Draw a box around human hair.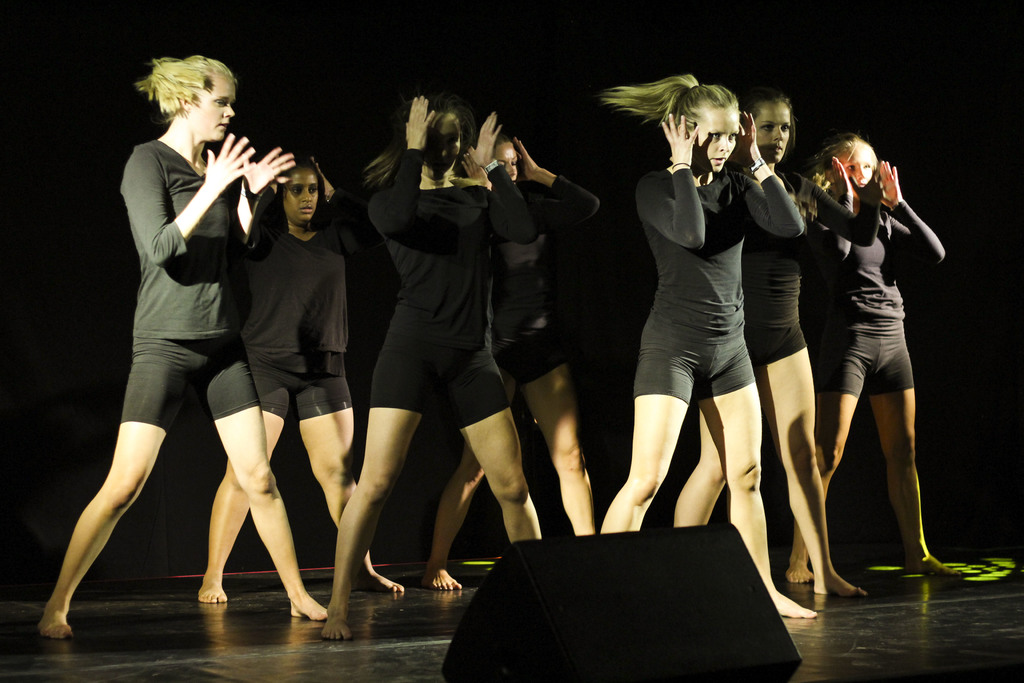
(614, 67, 752, 181).
